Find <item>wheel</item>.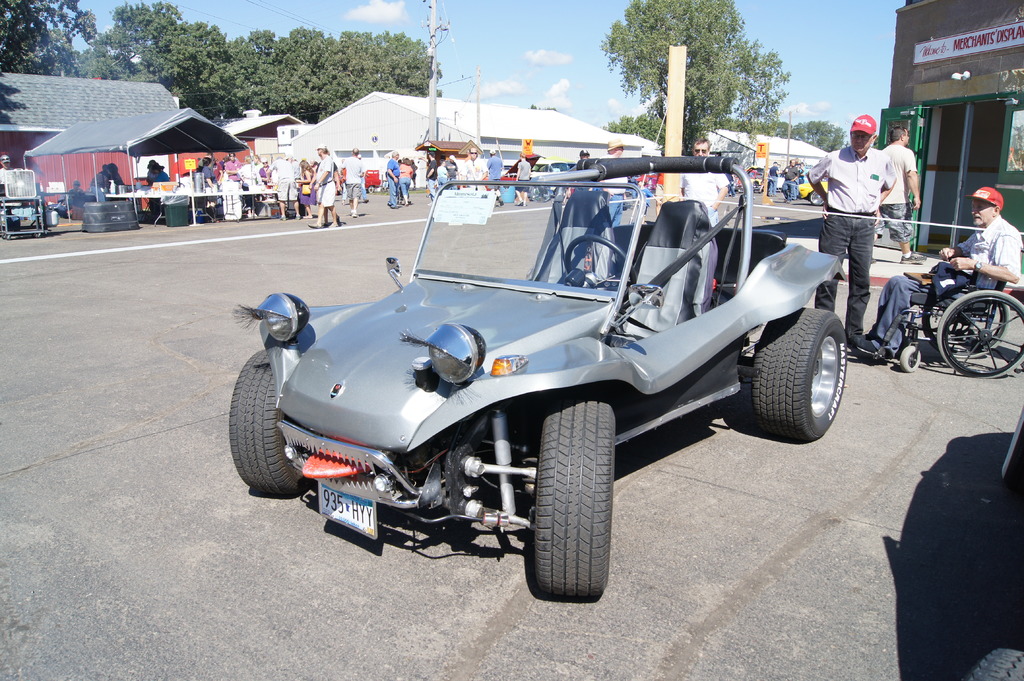
rect(230, 349, 314, 496).
